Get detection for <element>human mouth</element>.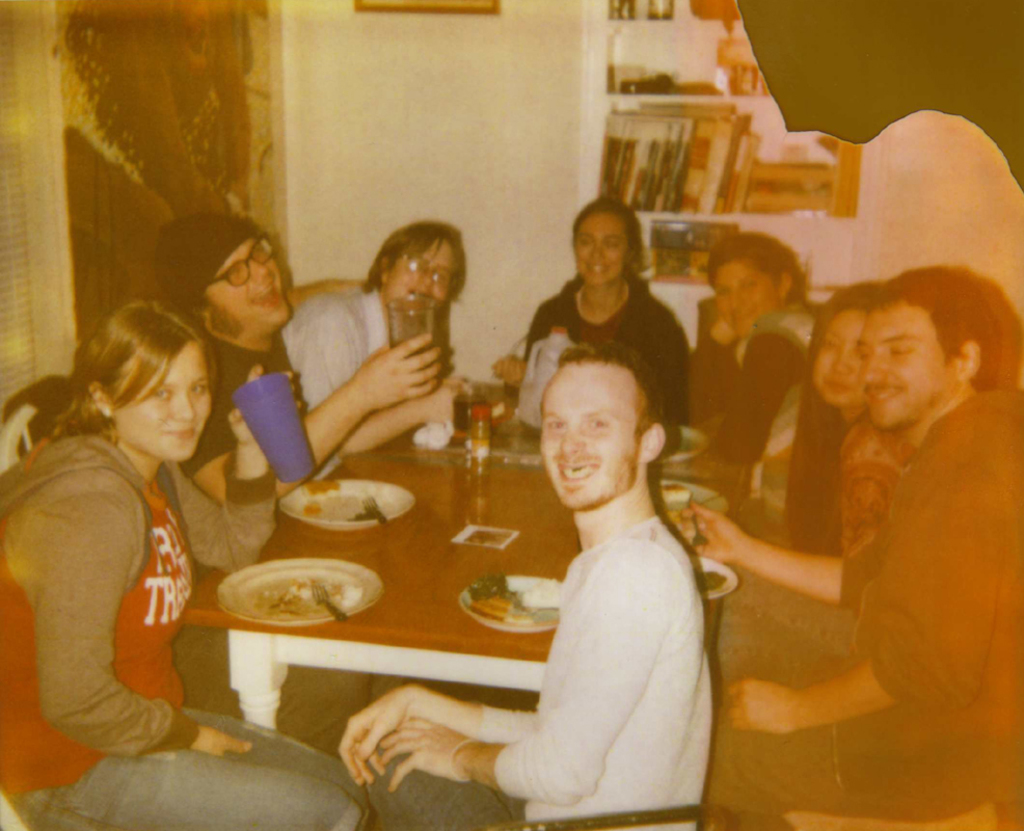
Detection: 551, 455, 602, 484.
